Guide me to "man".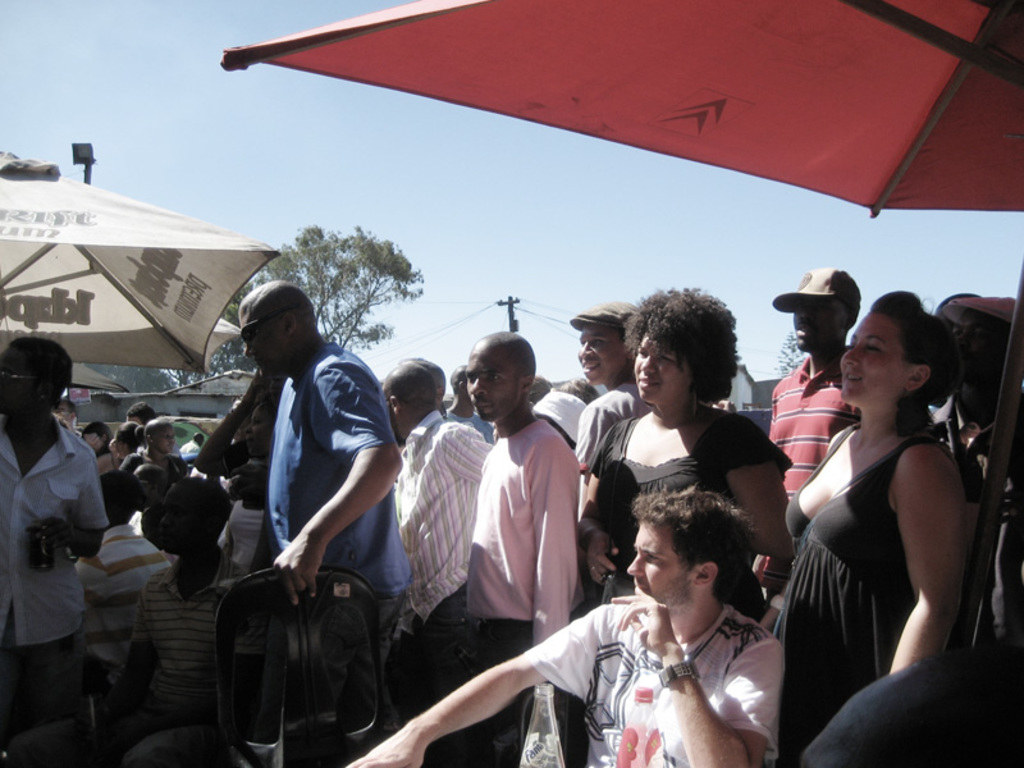
Guidance: region(104, 476, 251, 767).
